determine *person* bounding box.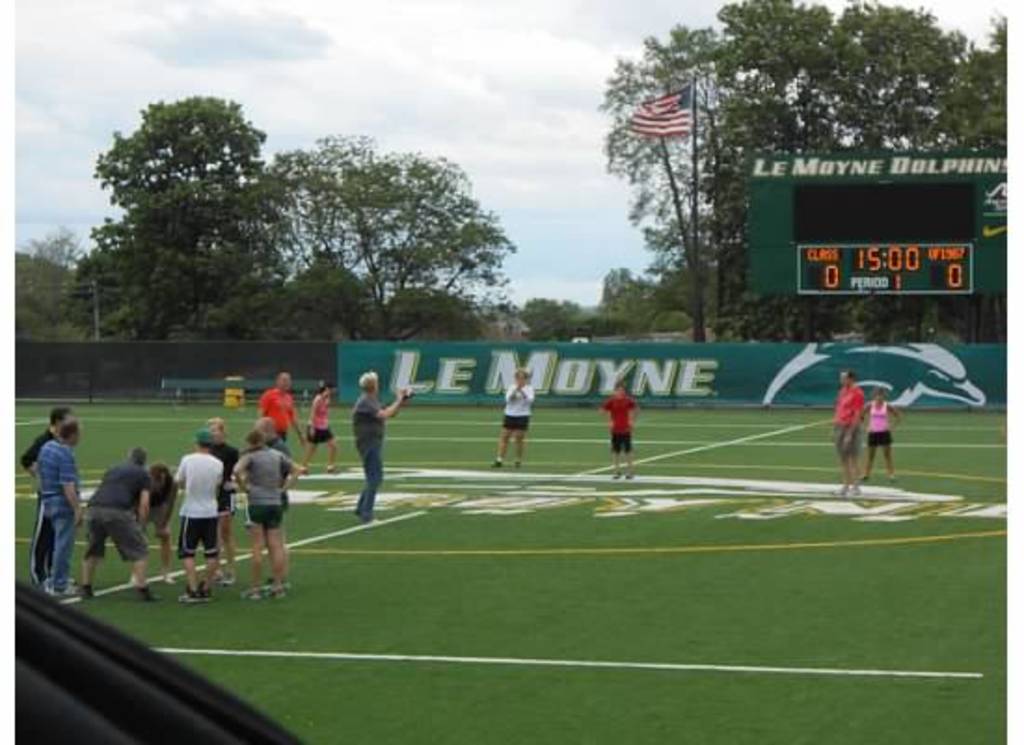
Determined: <bbox>207, 413, 236, 592</bbox>.
